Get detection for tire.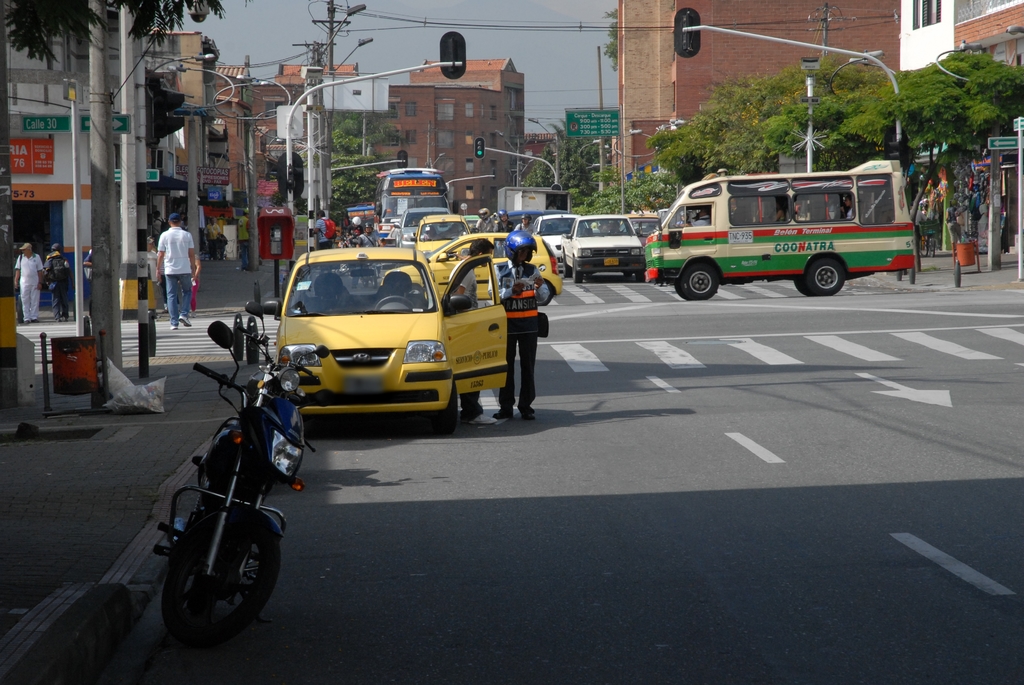
Detection: [808,260,846,297].
